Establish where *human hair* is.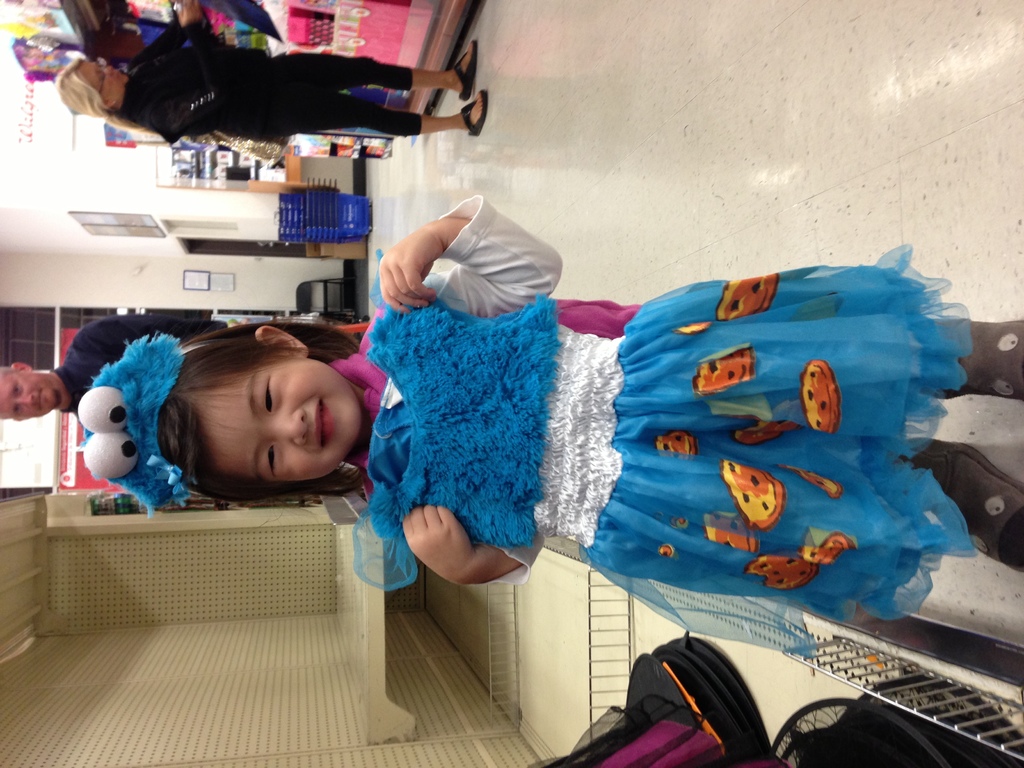
Established at crop(51, 57, 147, 134).
